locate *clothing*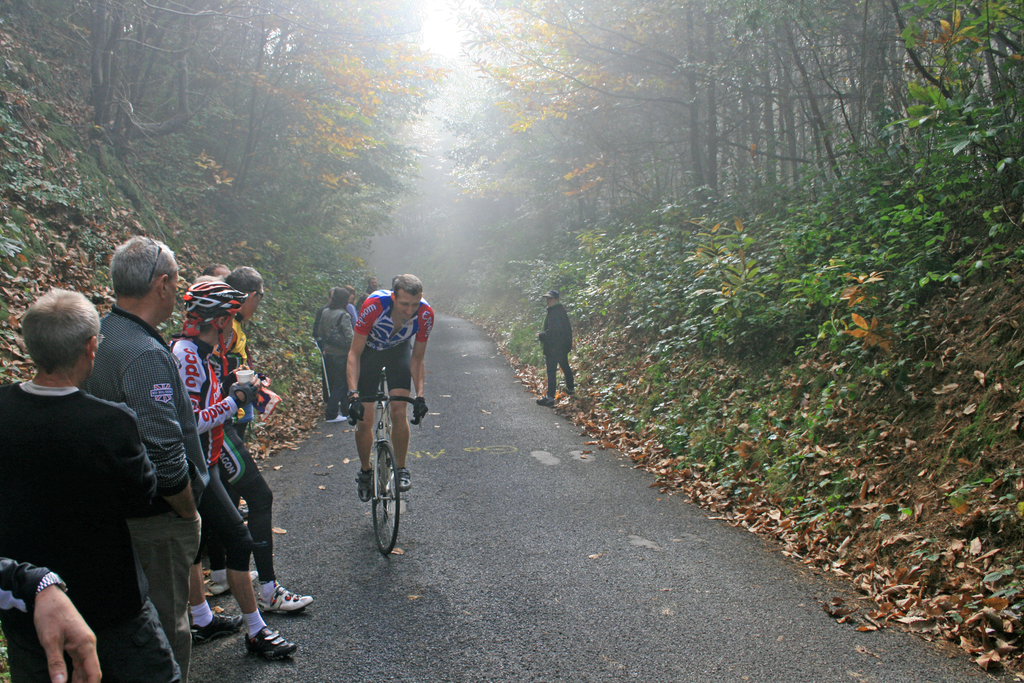
box(346, 300, 358, 333)
